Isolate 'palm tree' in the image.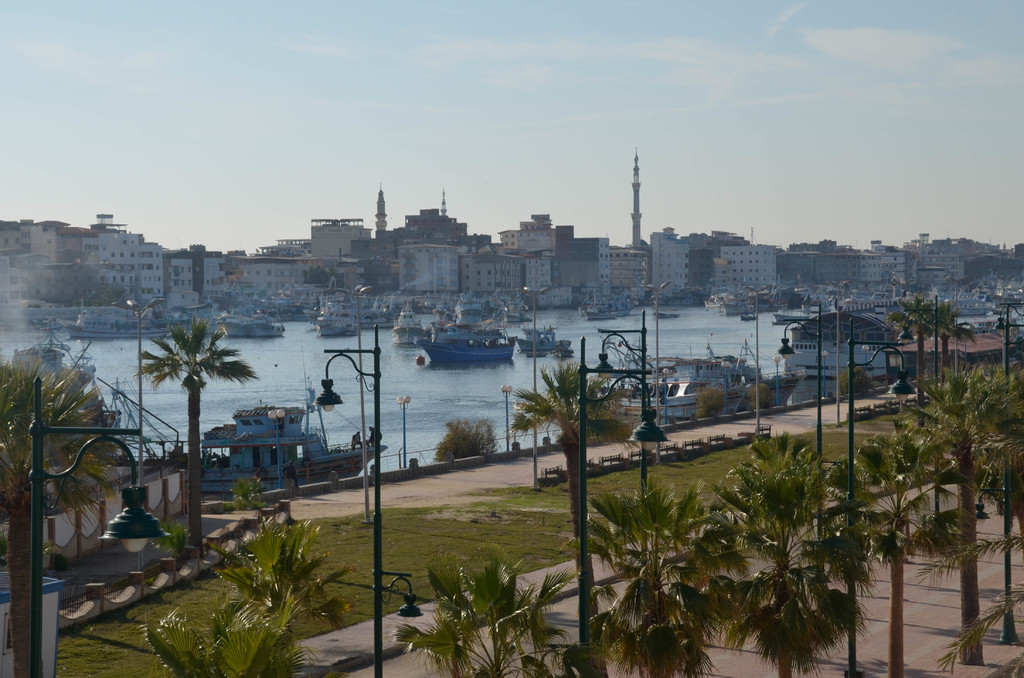
Isolated region: bbox=[0, 349, 129, 677].
